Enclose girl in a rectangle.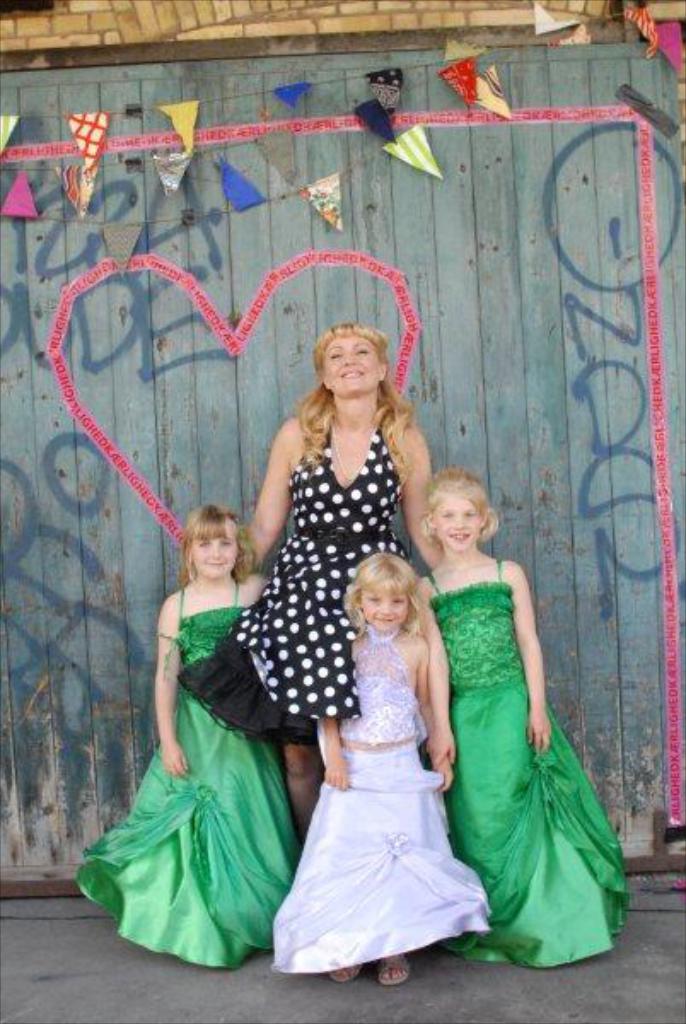
266 550 498 988.
